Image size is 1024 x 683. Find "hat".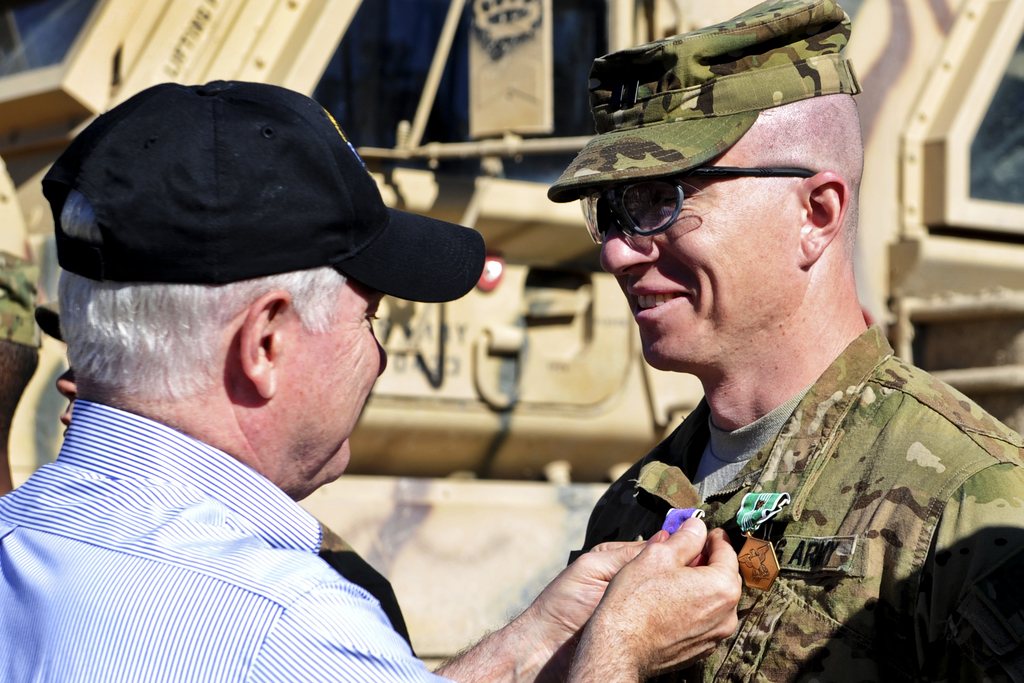
[544,0,866,204].
